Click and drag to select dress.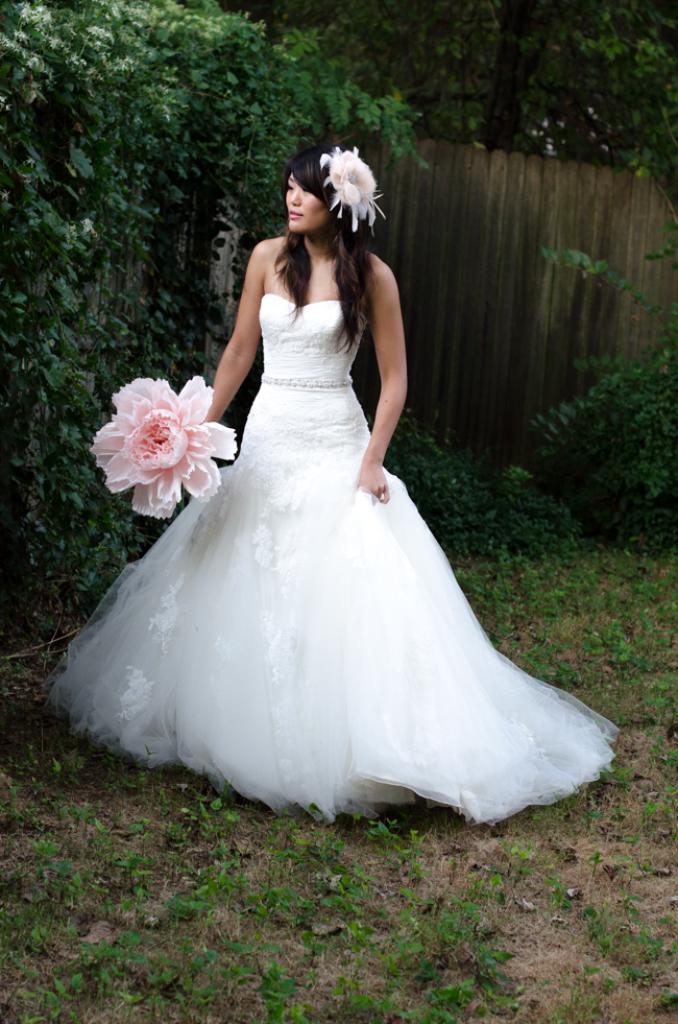
Selection: 44,291,619,829.
